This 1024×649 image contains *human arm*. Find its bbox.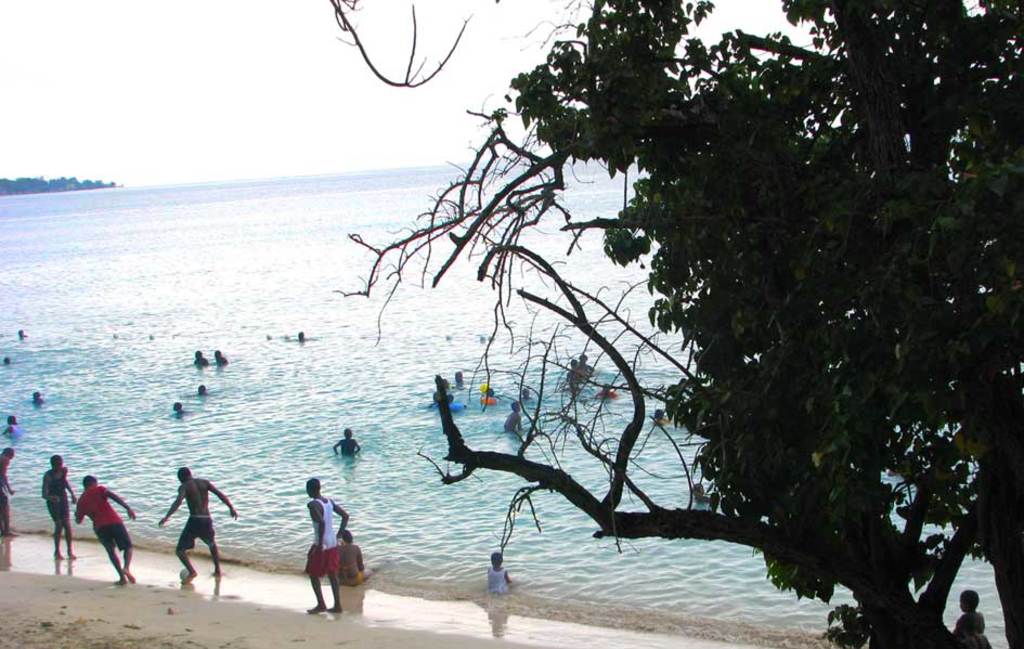
(332,497,349,536).
